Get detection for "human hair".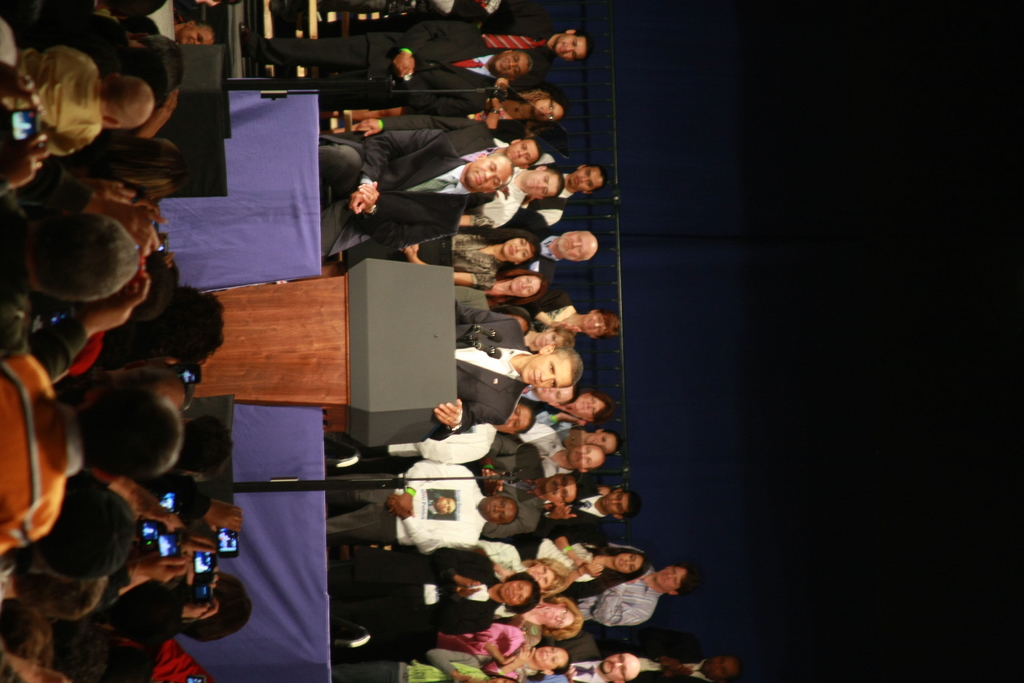
Detection: [570, 29, 593, 63].
